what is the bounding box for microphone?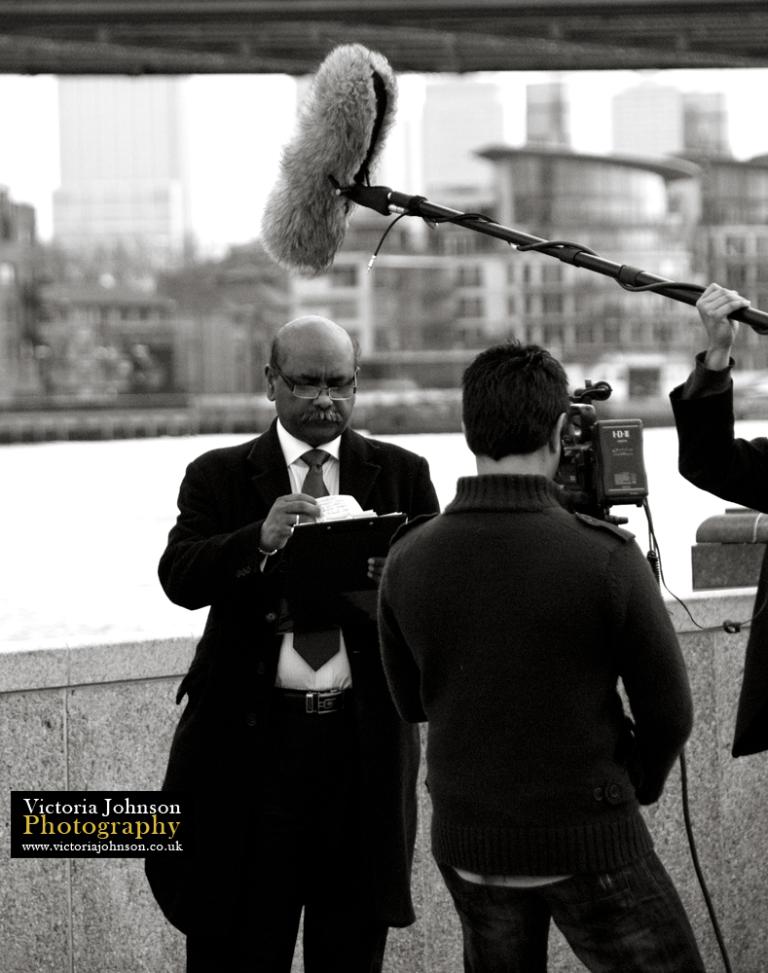
rect(255, 37, 398, 276).
